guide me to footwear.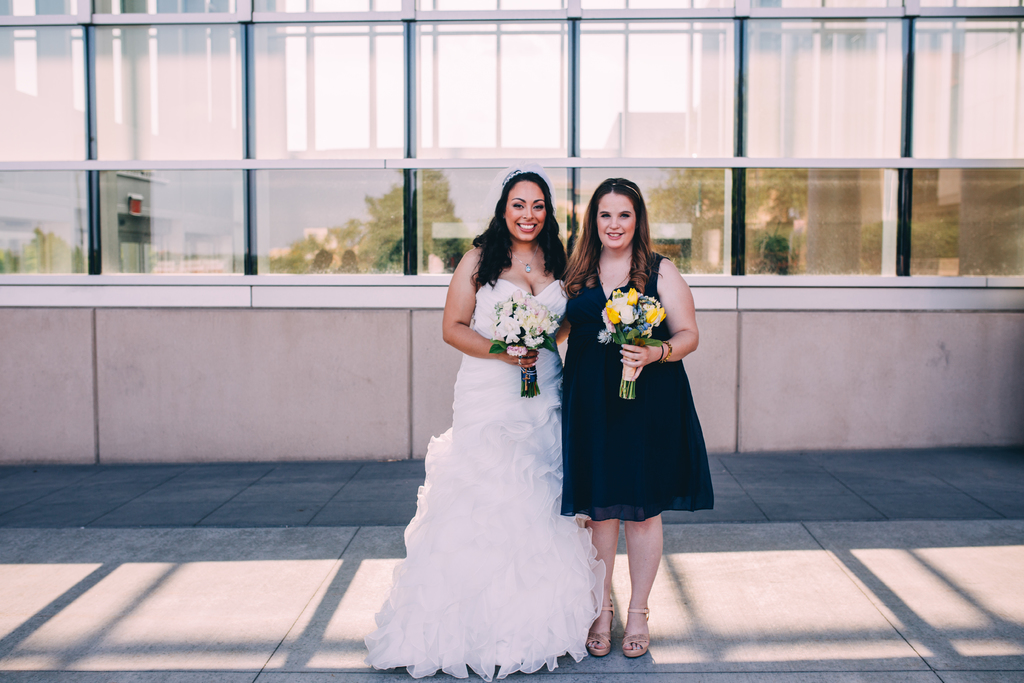
Guidance: pyautogui.locateOnScreen(582, 598, 618, 659).
